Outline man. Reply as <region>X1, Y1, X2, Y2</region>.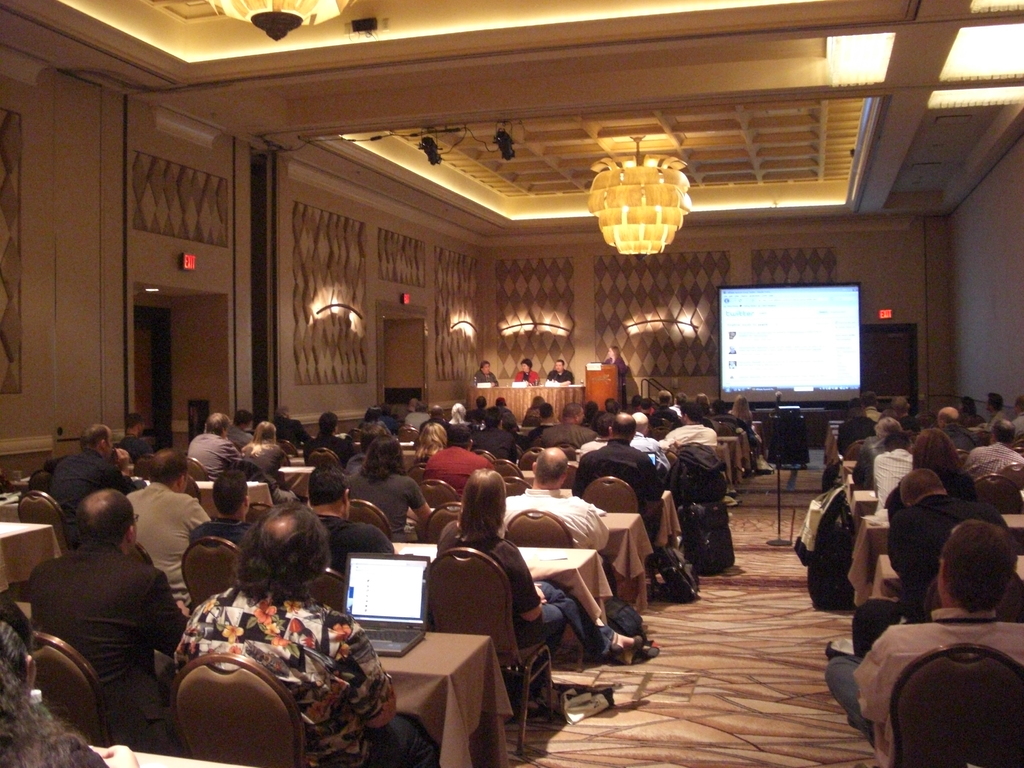
<region>540, 404, 598, 459</region>.
